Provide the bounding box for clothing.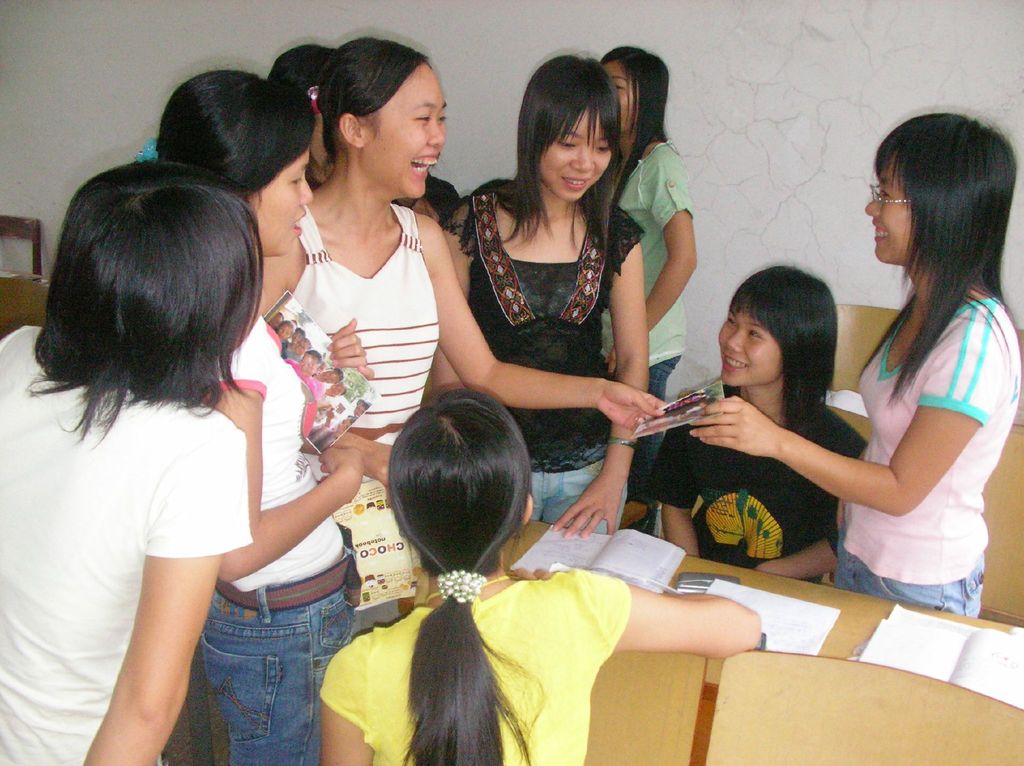
detection(277, 193, 445, 612).
